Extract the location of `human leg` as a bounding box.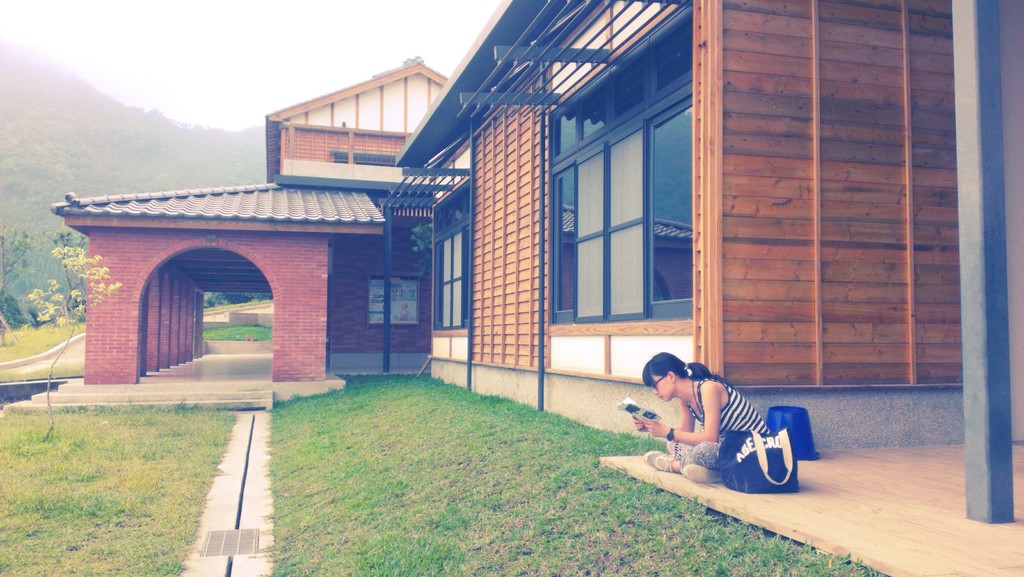
[641,443,721,472].
